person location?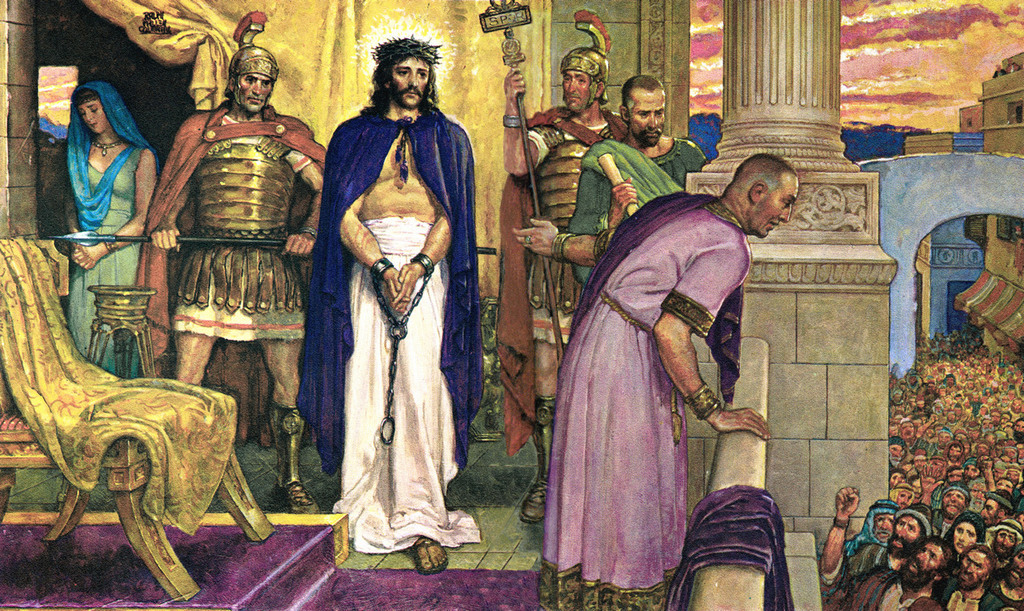
bbox=[58, 81, 156, 379]
